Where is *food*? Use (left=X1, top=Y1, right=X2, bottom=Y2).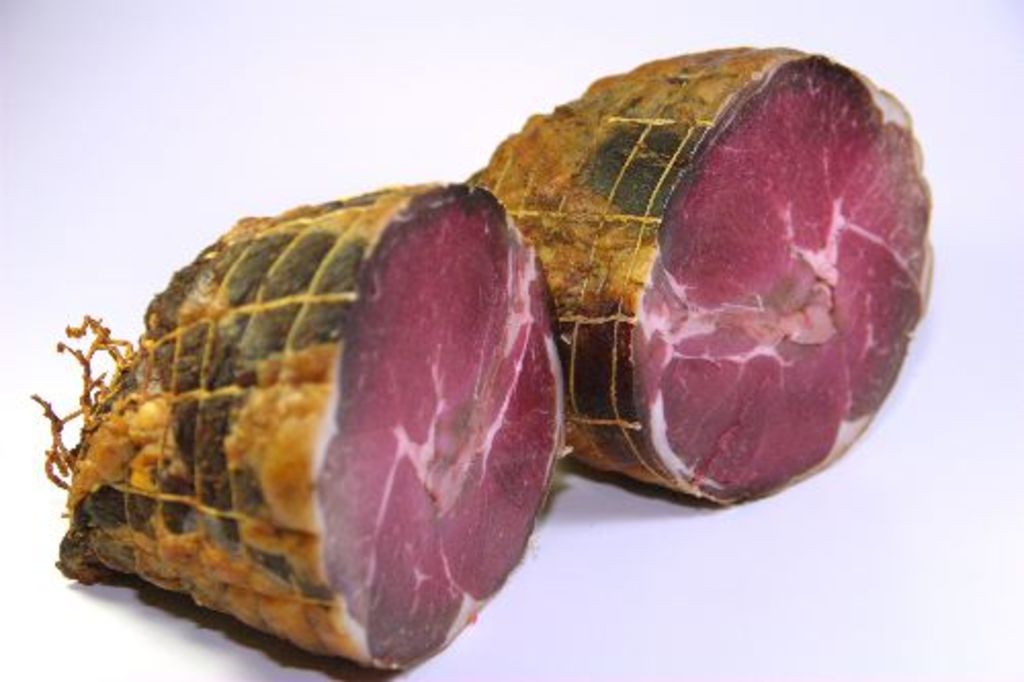
(left=20, top=174, right=582, bottom=674).
